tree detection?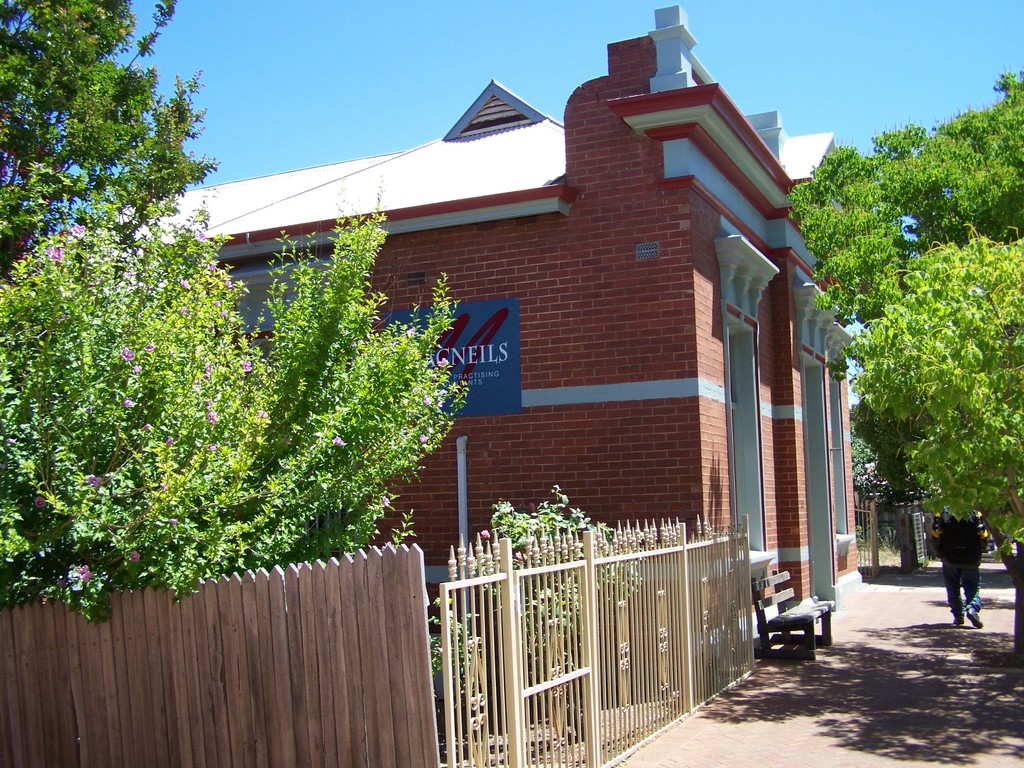
{"left": 0, "top": 0, "right": 211, "bottom": 287}
